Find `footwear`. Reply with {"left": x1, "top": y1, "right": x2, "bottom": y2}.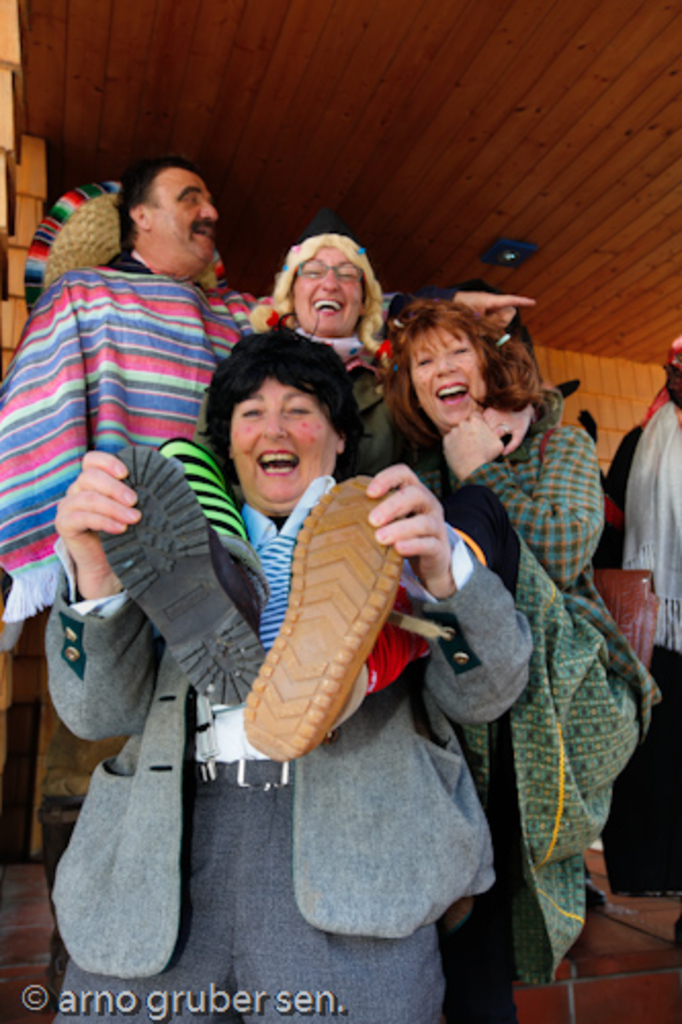
{"left": 96, "top": 444, "right": 270, "bottom": 711}.
